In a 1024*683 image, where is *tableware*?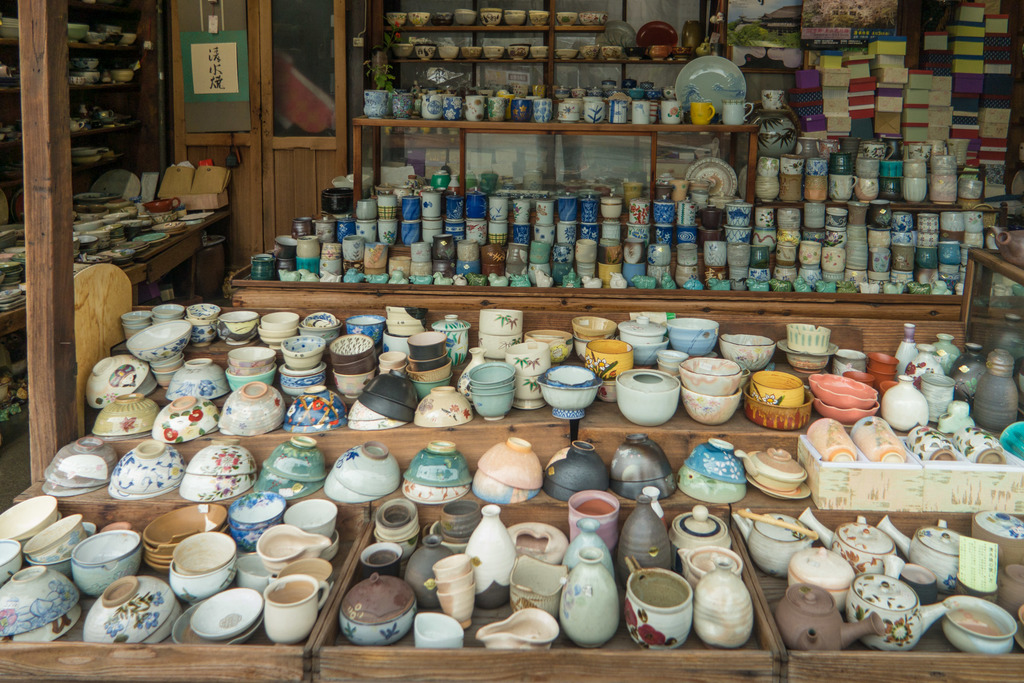
l=344, t=235, r=366, b=264.
